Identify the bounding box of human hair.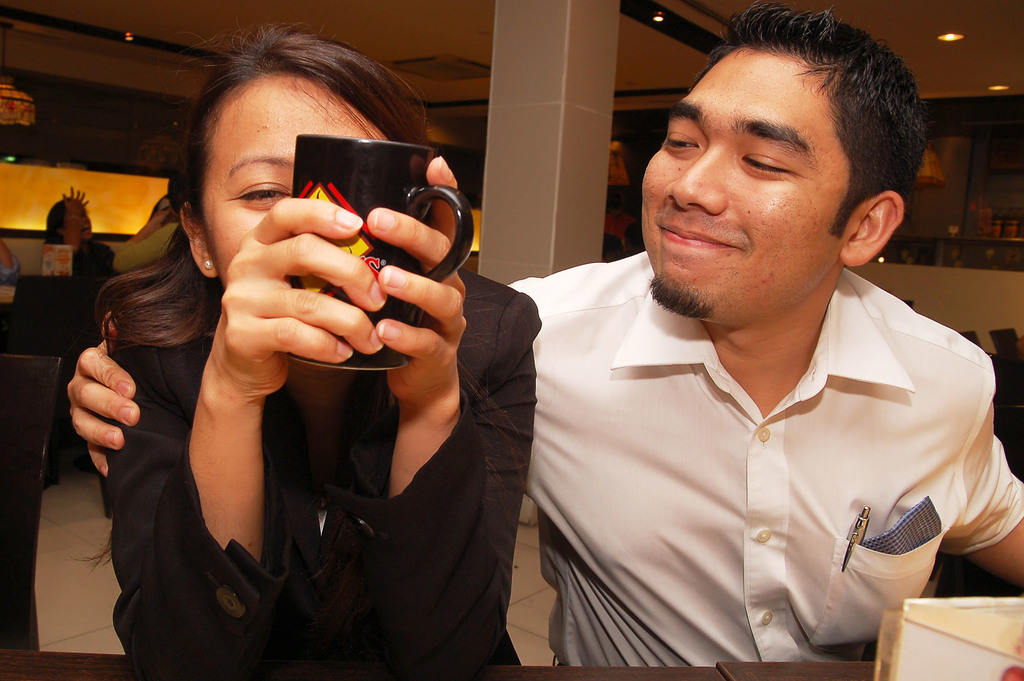
<region>662, 5, 919, 252</region>.
